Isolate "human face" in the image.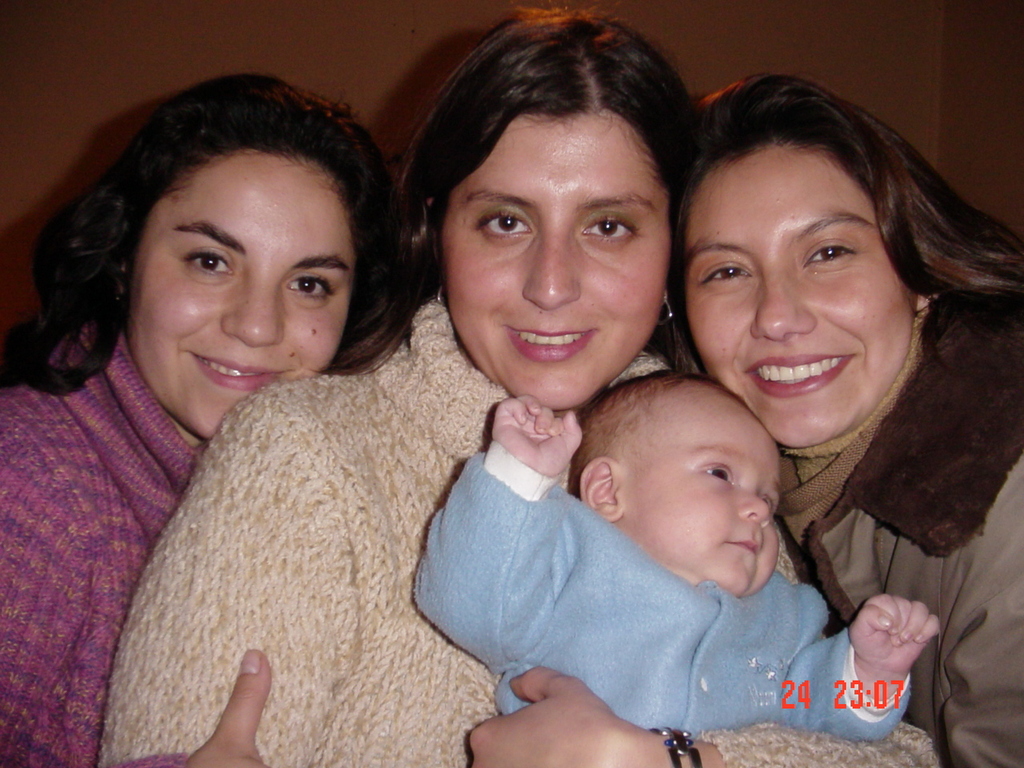
Isolated region: region(686, 142, 917, 448).
